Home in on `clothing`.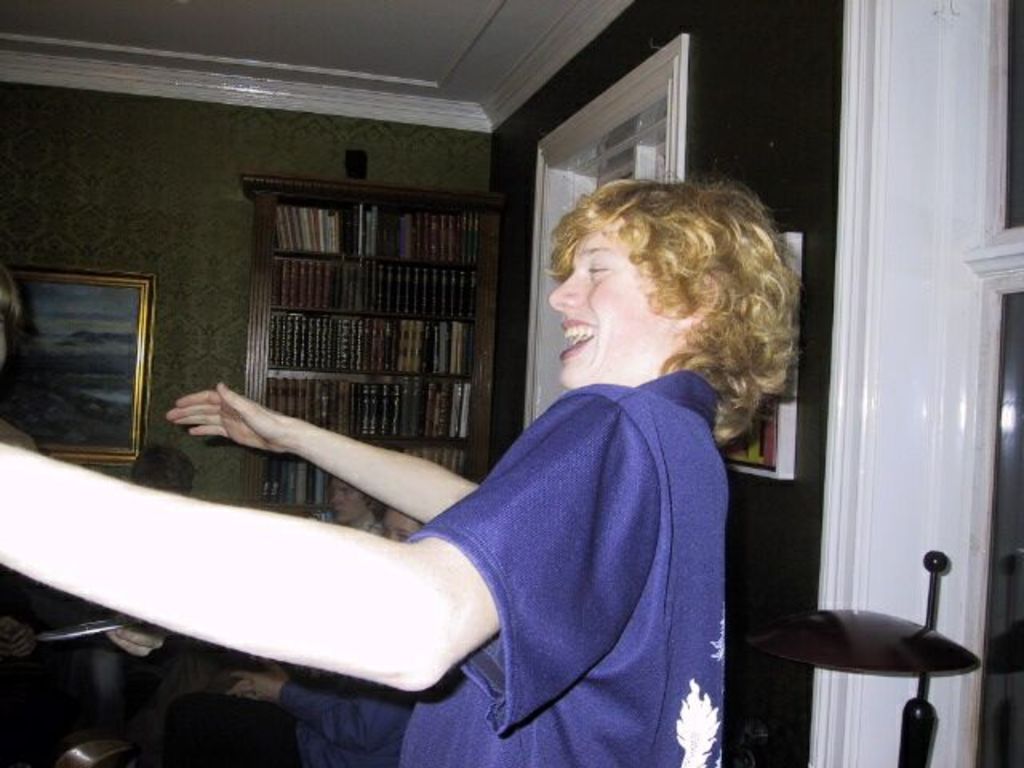
Homed in at 85 642 214 752.
